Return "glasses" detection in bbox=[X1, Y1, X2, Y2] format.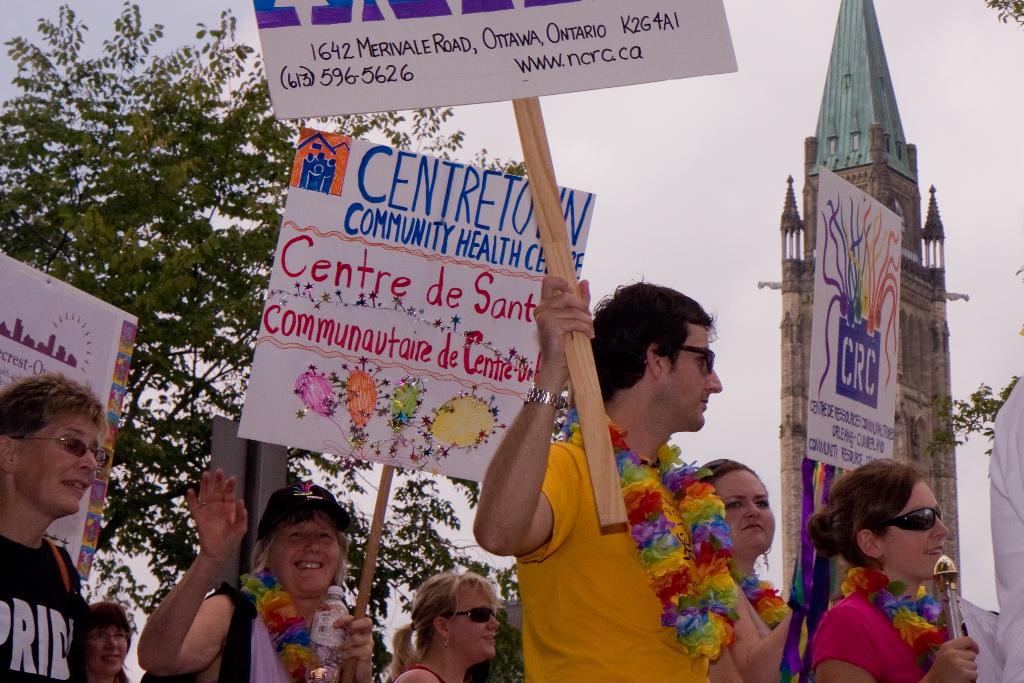
bbox=[85, 632, 129, 643].
